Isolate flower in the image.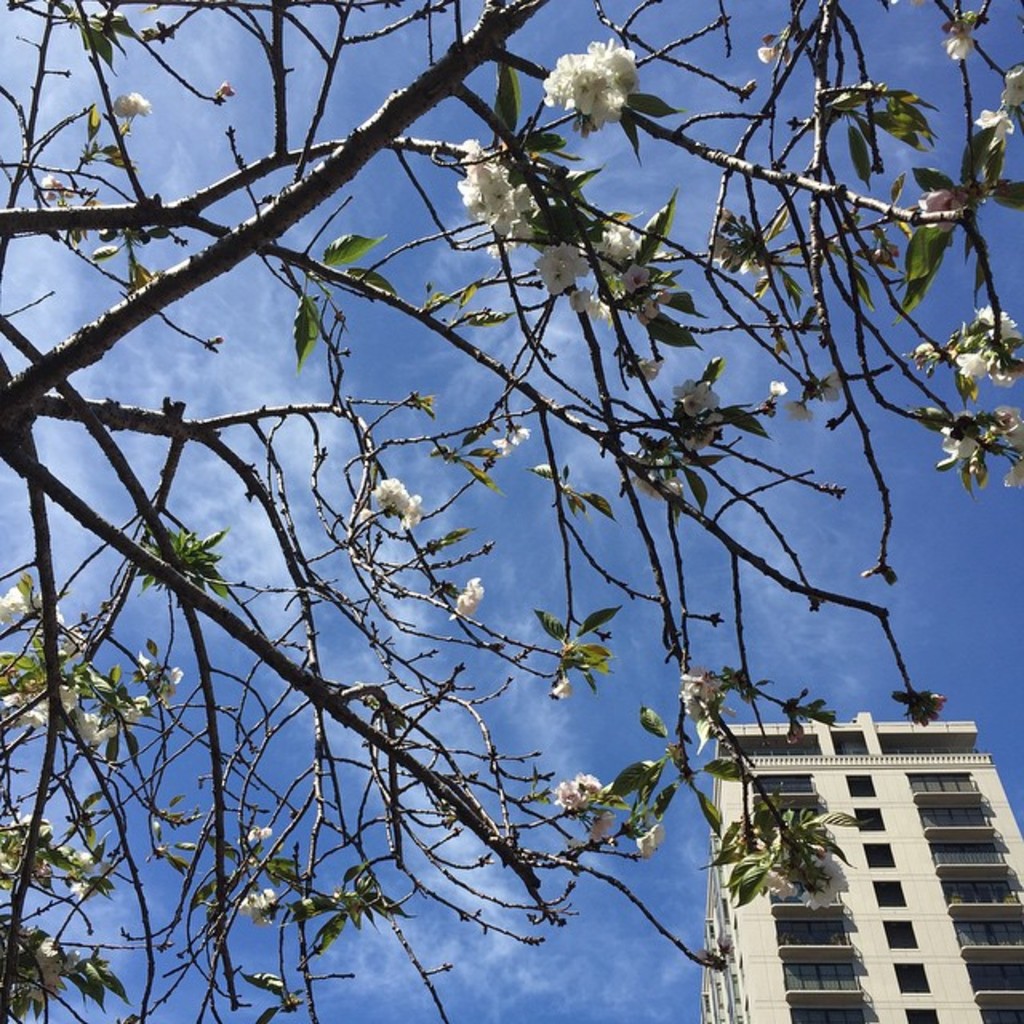
Isolated region: [x1=819, y1=366, x2=845, y2=405].
